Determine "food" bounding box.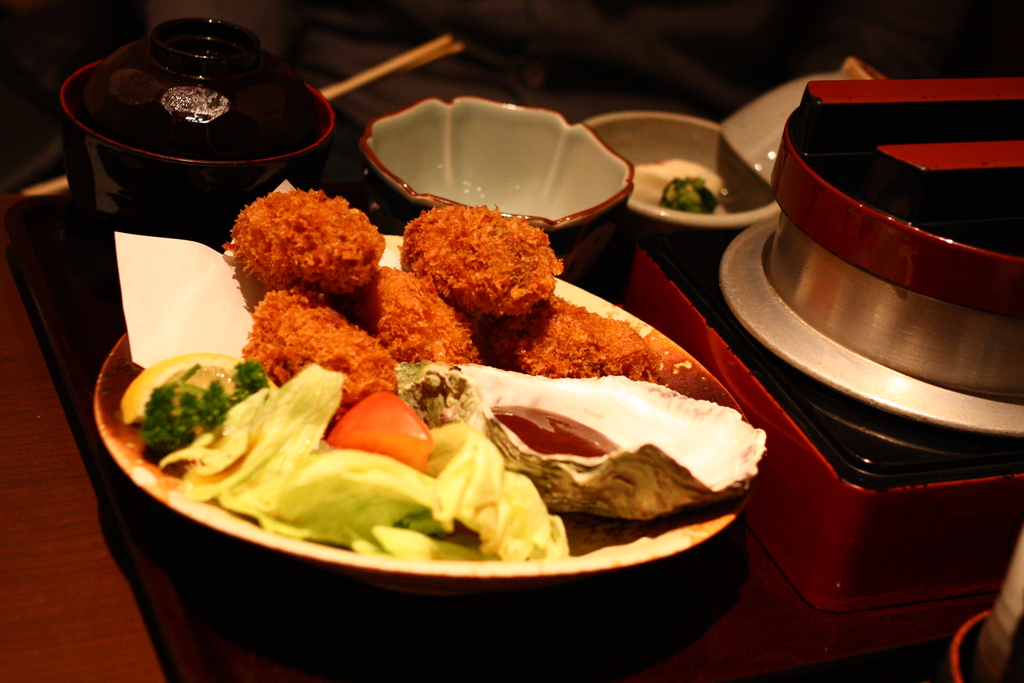
Determined: l=108, t=184, r=772, b=561.
